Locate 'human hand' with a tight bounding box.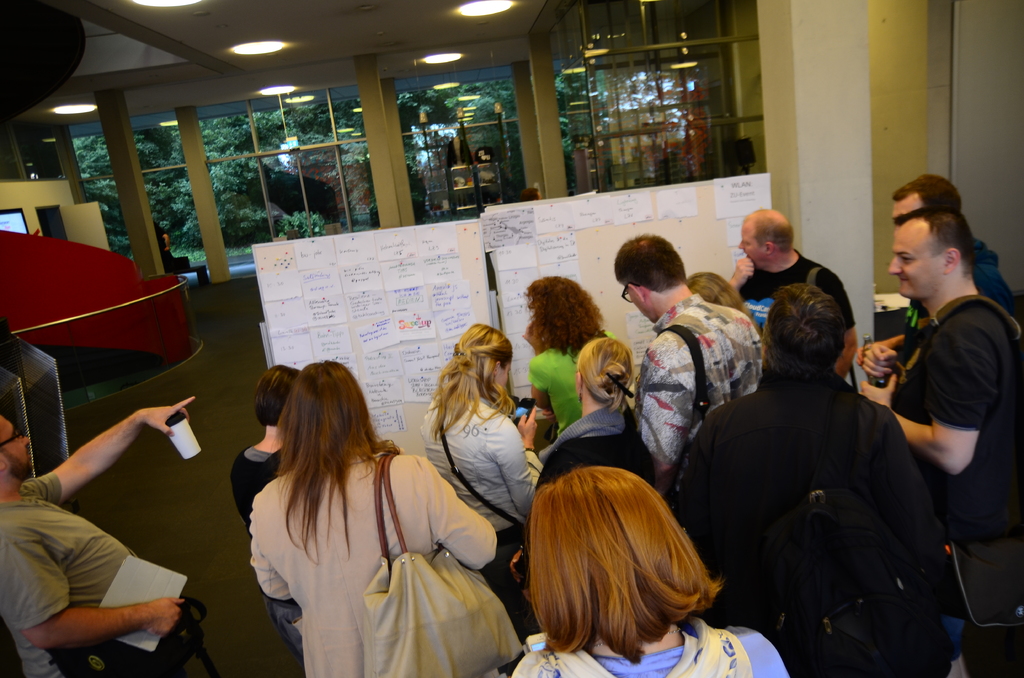
(128, 391, 193, 448).
